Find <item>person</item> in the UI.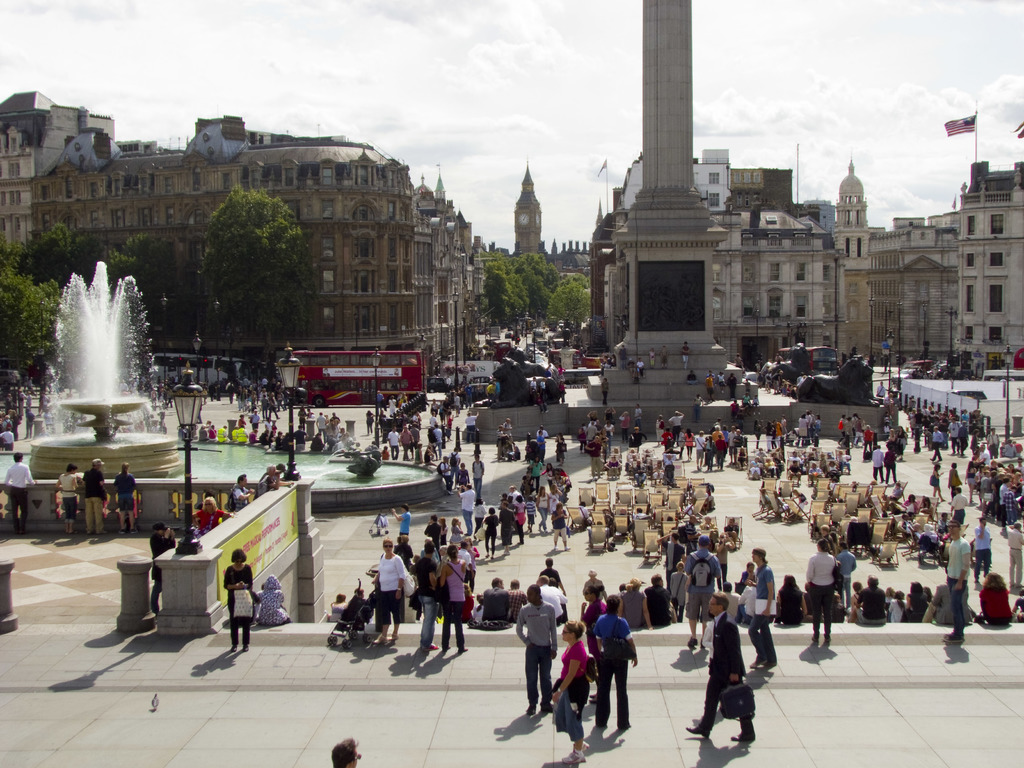
UI element at {"left": 409, "top": 543, "right": 438, "bottom": 652}.
